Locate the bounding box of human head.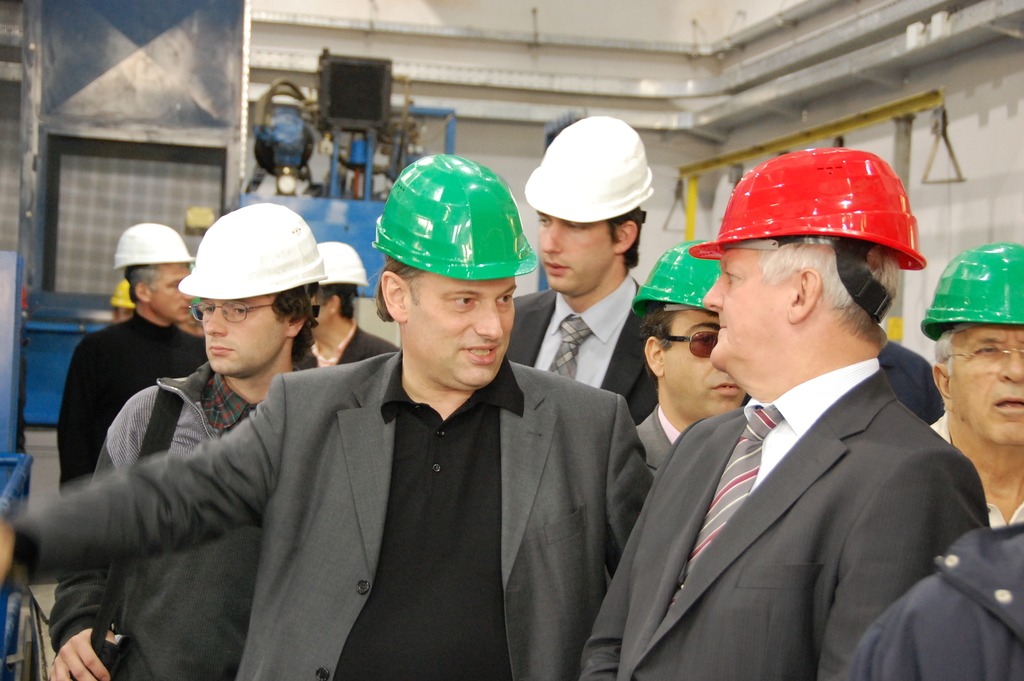
Bounding box: 534/117/648/296.
